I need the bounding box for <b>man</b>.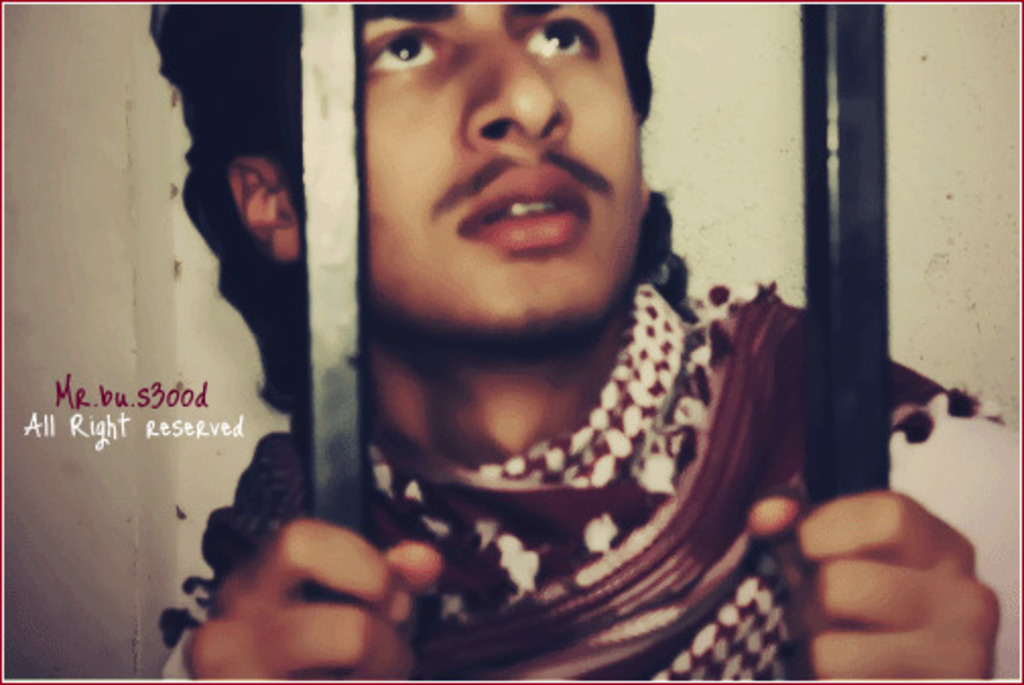
Here it is: region(189, 8, 884, 655).
